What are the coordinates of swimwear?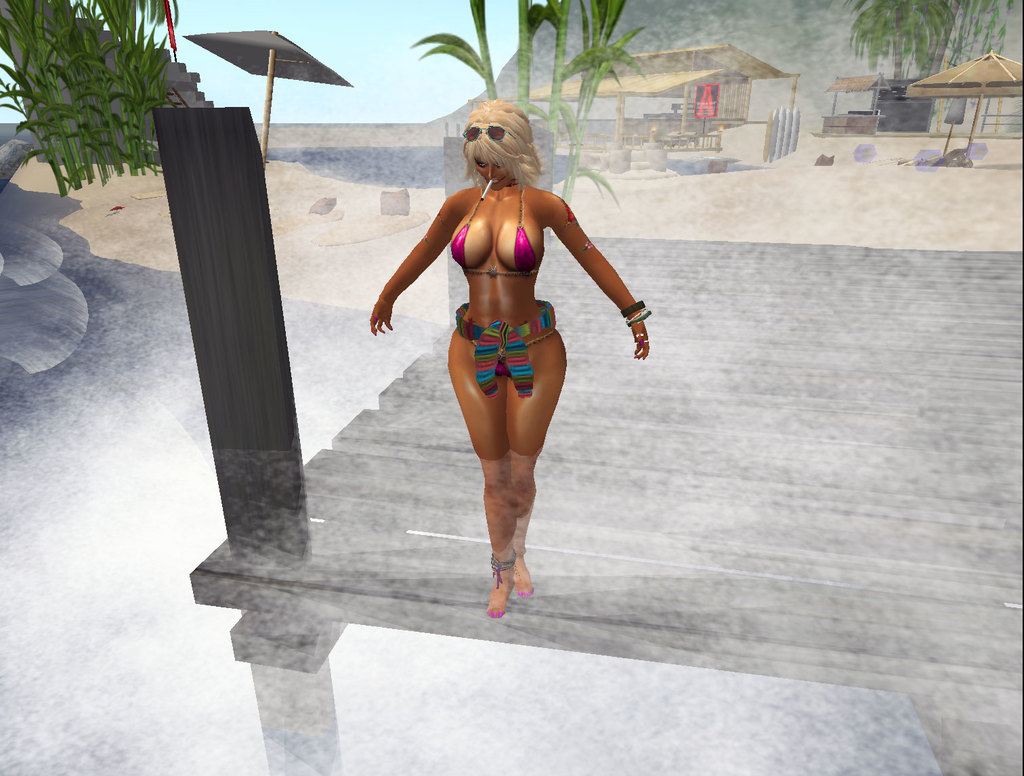
(444, 299, 584, 416).
